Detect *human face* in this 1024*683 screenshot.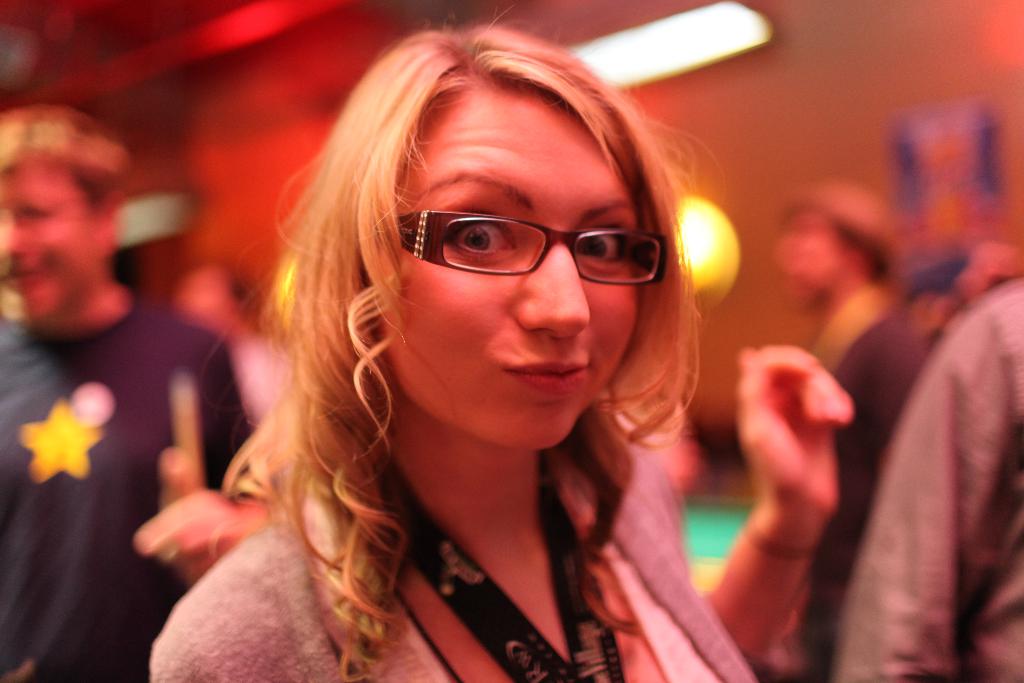
Detection: left=1, top=165, right=115, bottom=320.
